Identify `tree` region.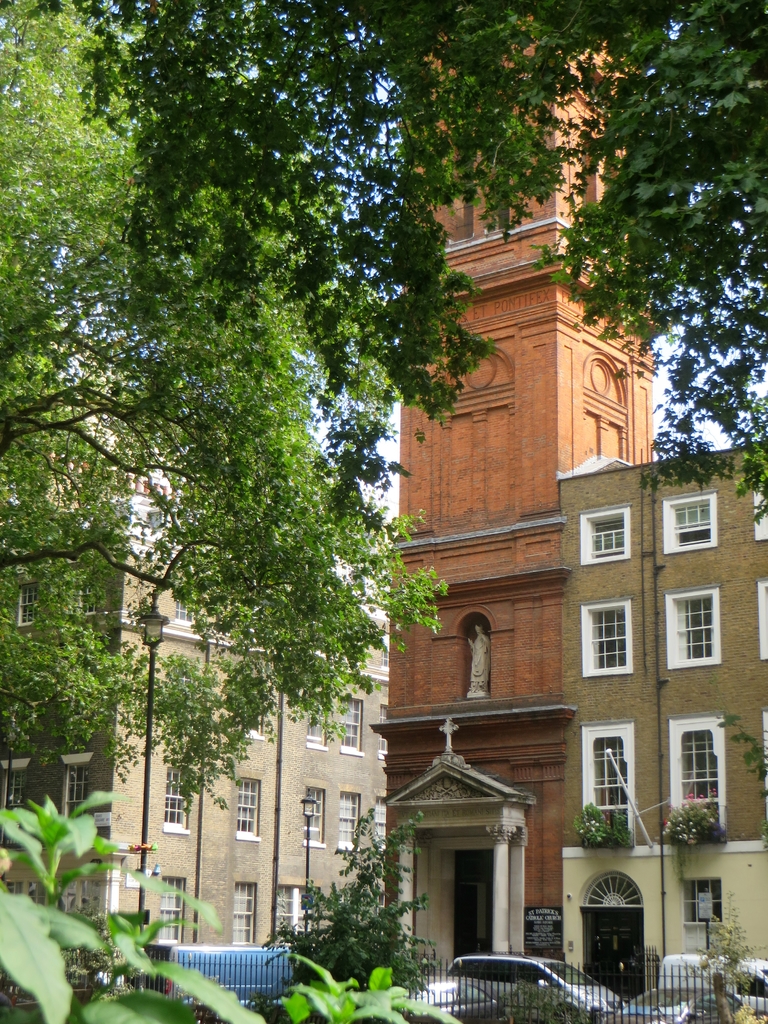
Region: <box>0,0,767,526</box>.
